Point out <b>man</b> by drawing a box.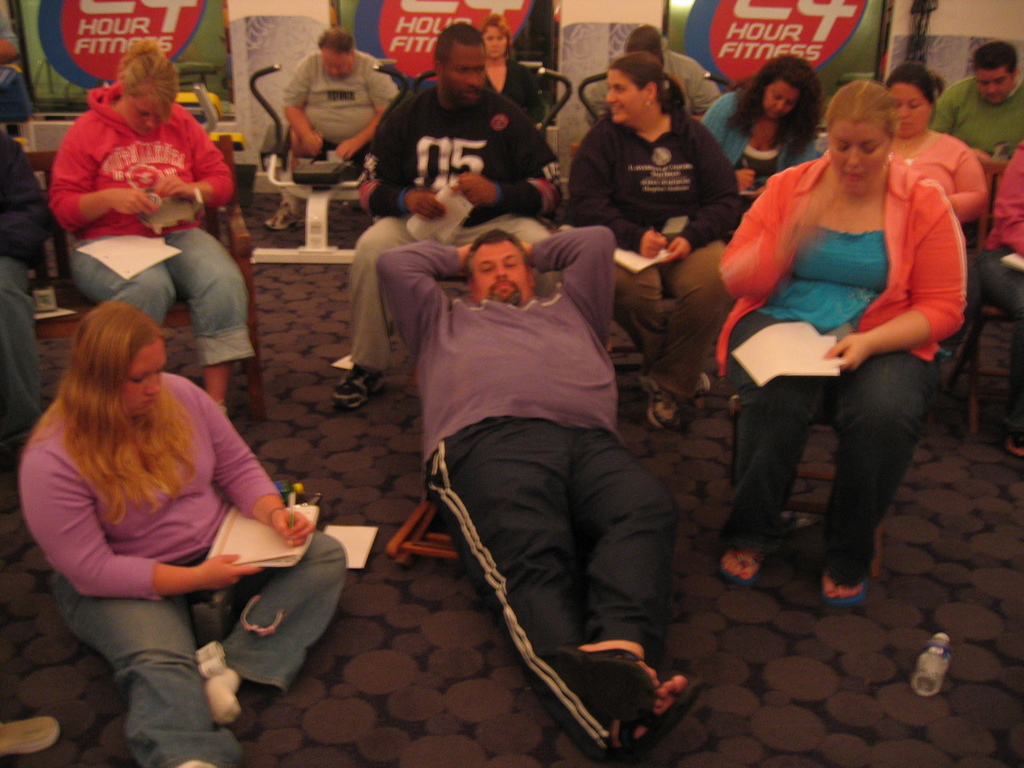
<box>584,22,719,129</box>.
